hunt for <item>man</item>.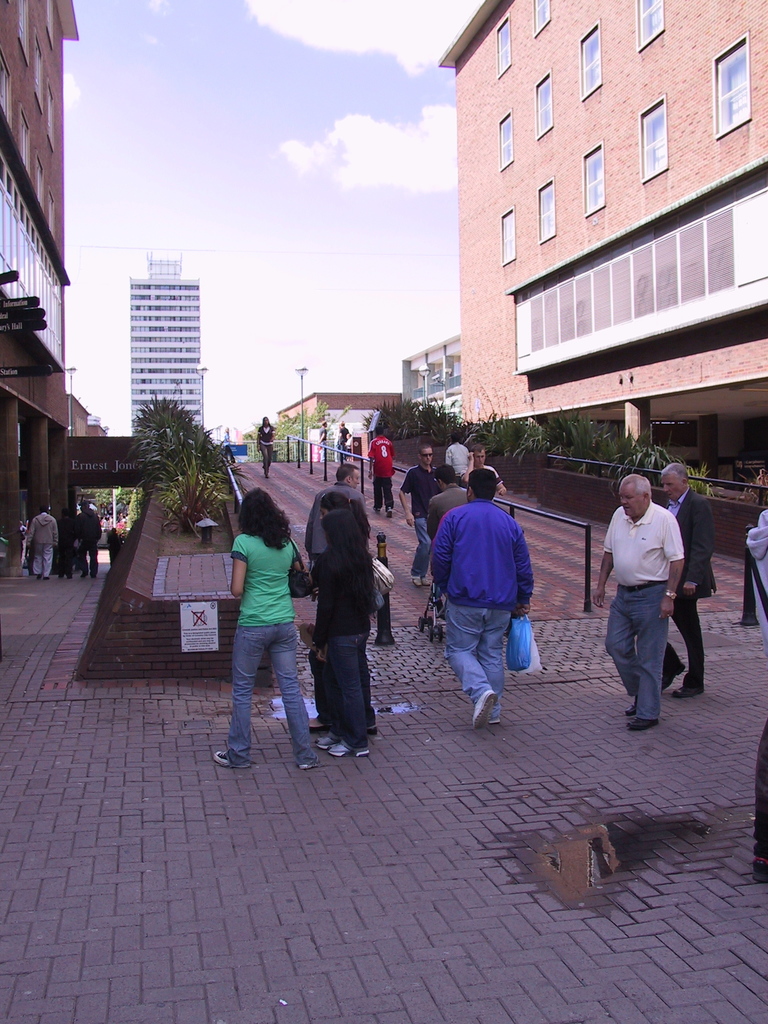
Hunted down at bbox=(424, 463, 470, 536).
